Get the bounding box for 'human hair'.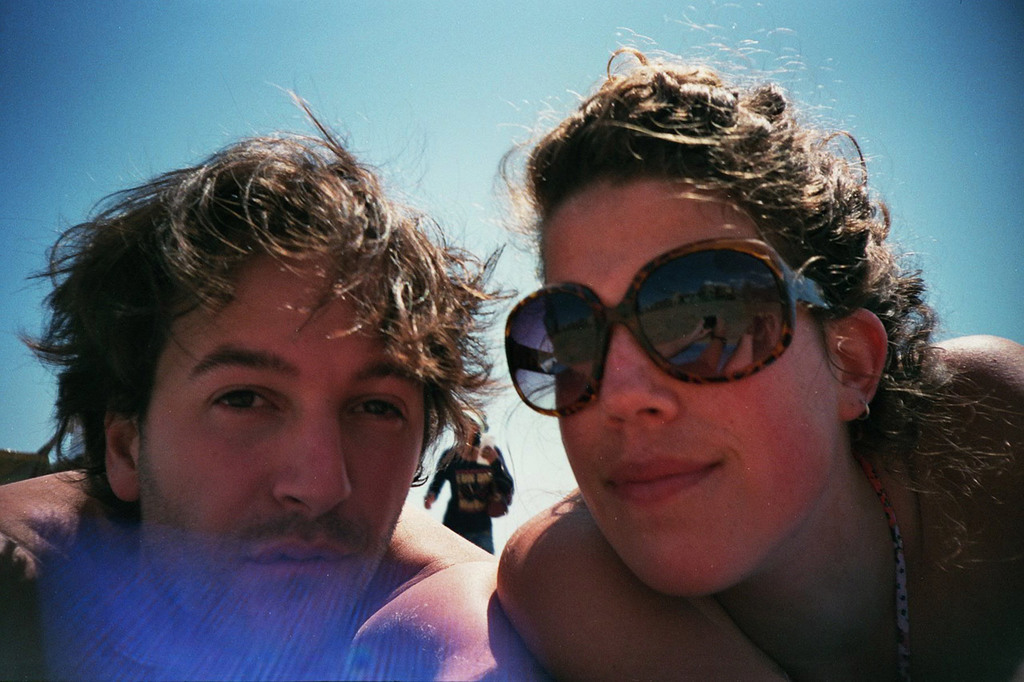
box(502, 50, 962, 555).
